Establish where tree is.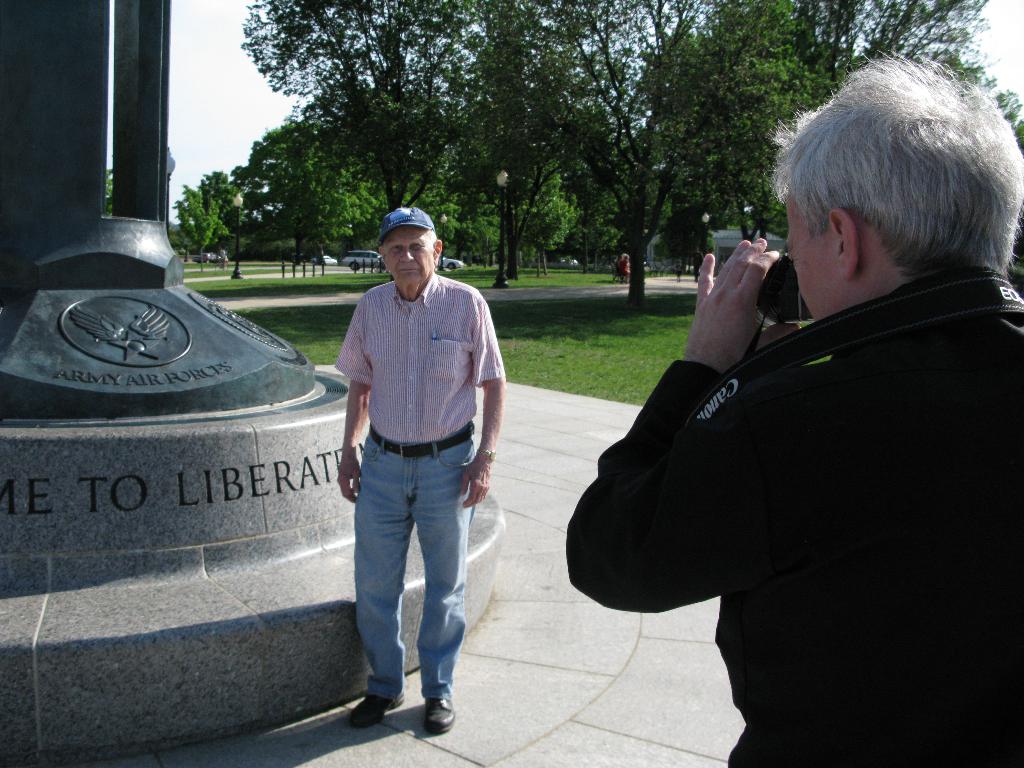
Established at <region>175, 203, 200, 260</region>.
